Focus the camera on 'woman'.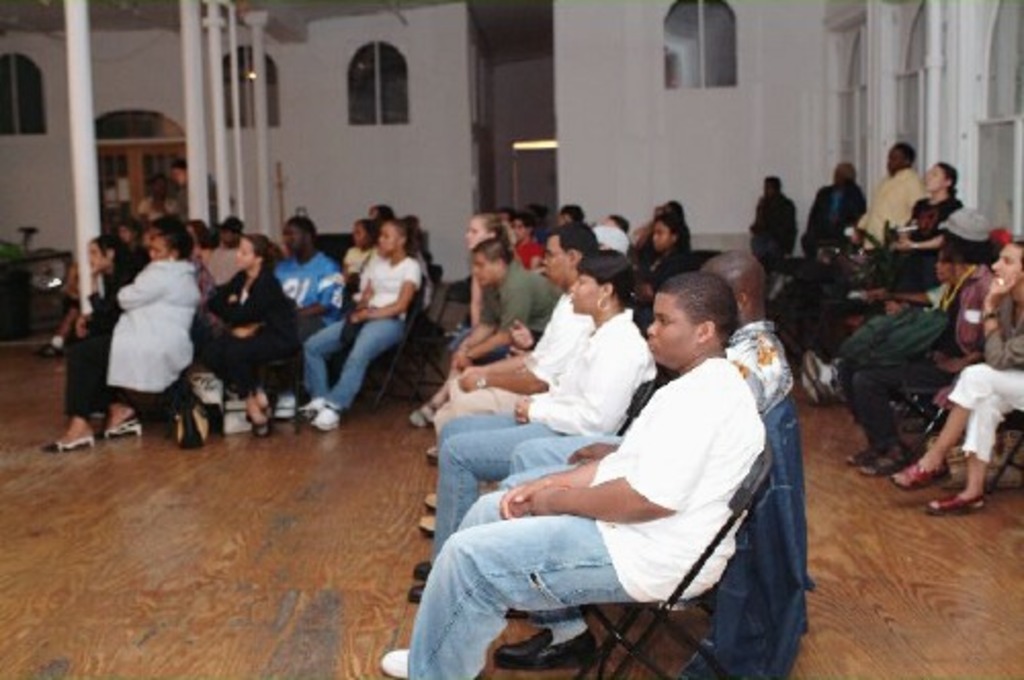
Focus region: box(174, 231, 295, 440).
